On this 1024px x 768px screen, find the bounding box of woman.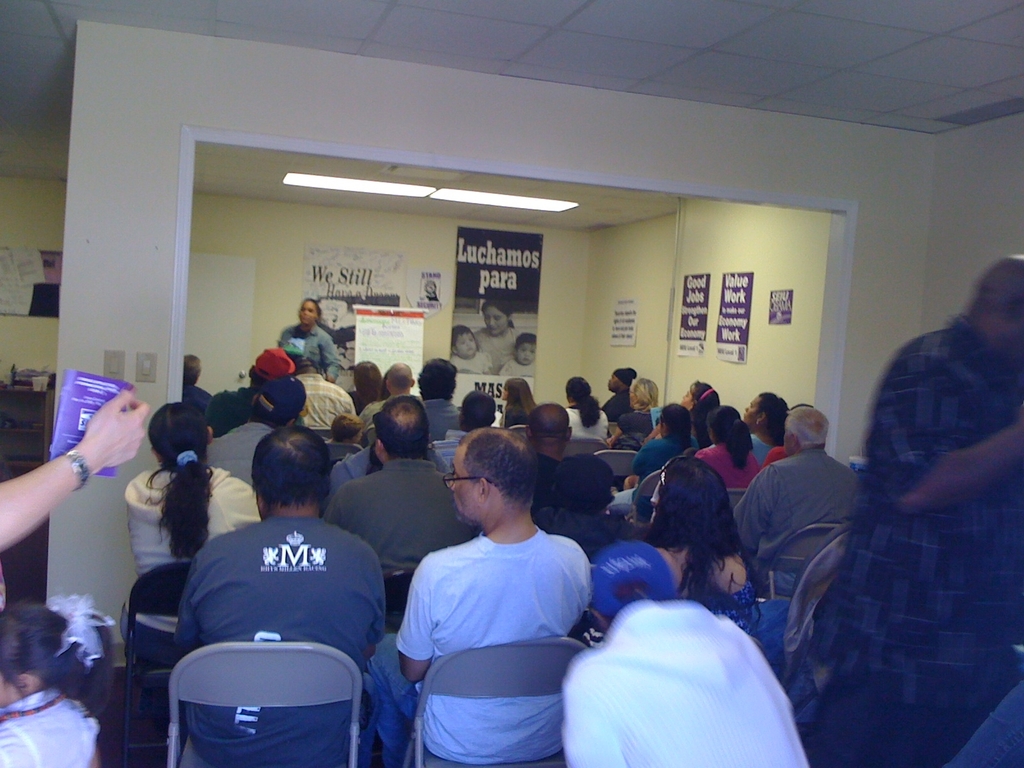
Bounding box: bbox=(739, 389, 786, 457).
